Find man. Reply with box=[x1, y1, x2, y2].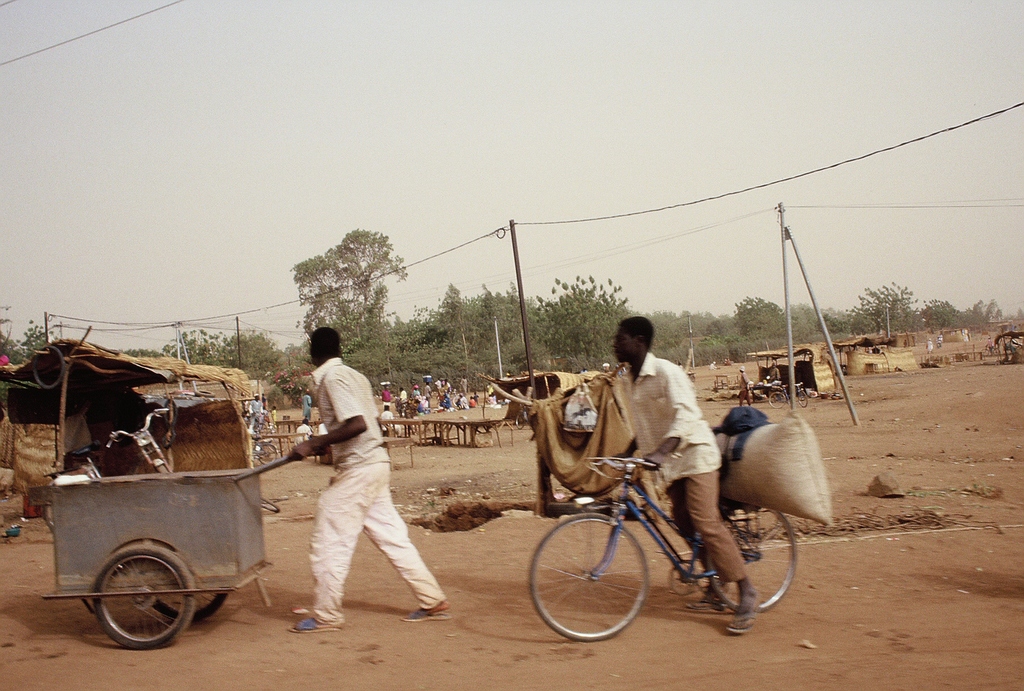
box=[285, 317, 453, 643].
